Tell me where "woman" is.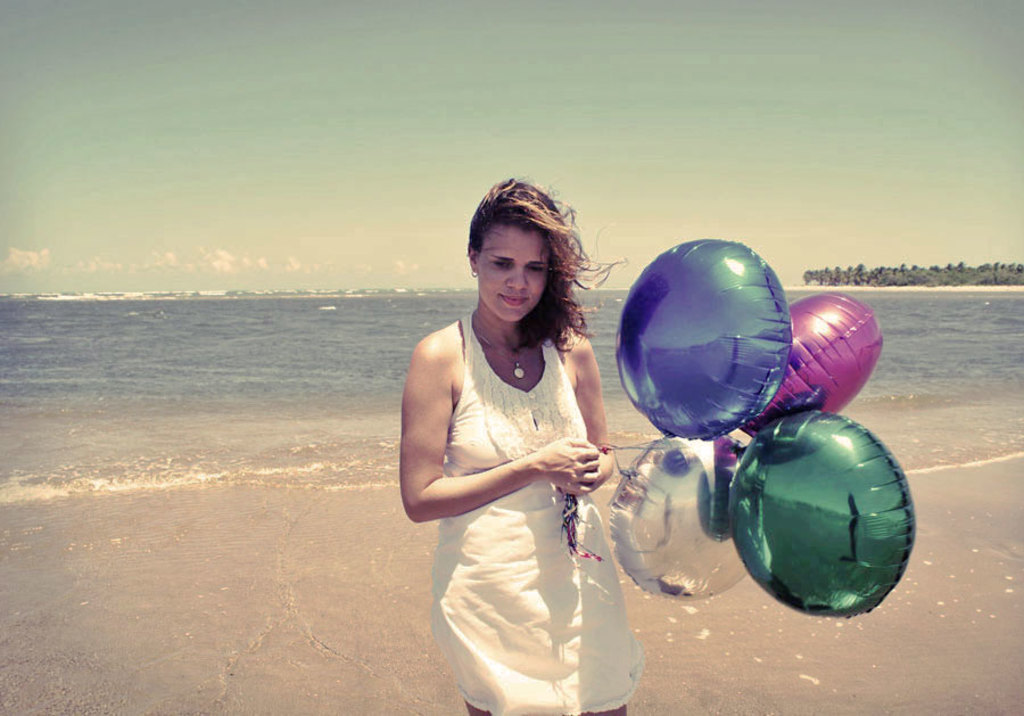
"woman" is at l=404, t=183, r=642, b=715.
